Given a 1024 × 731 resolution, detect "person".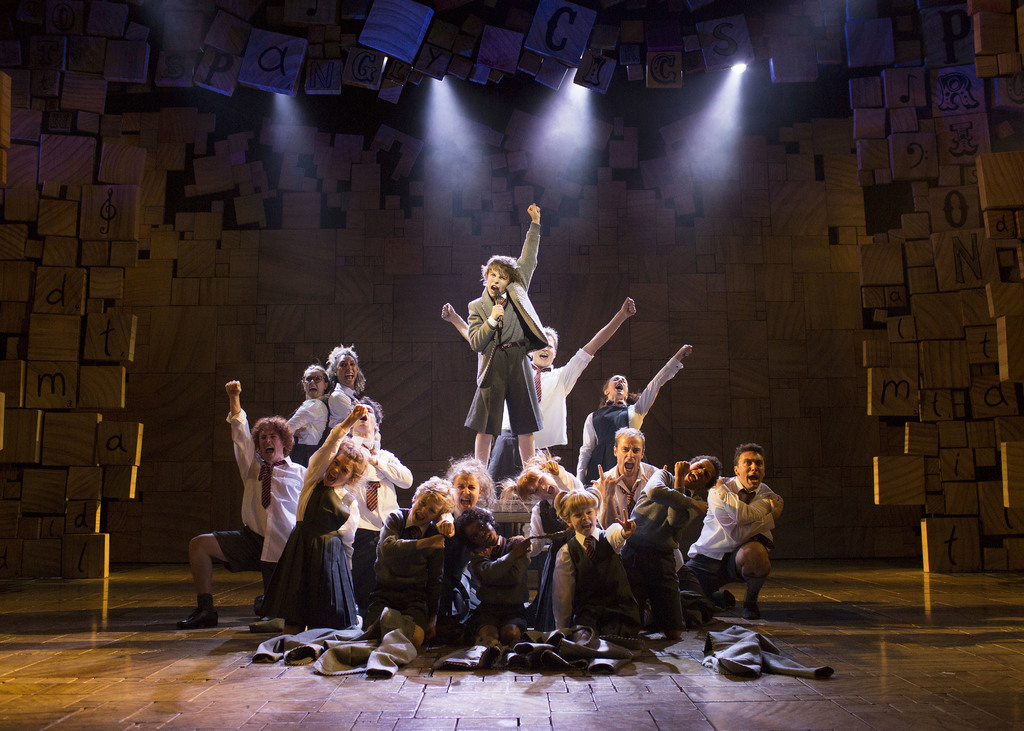
<bbox>575, 341, 698, 489</bbox>.
